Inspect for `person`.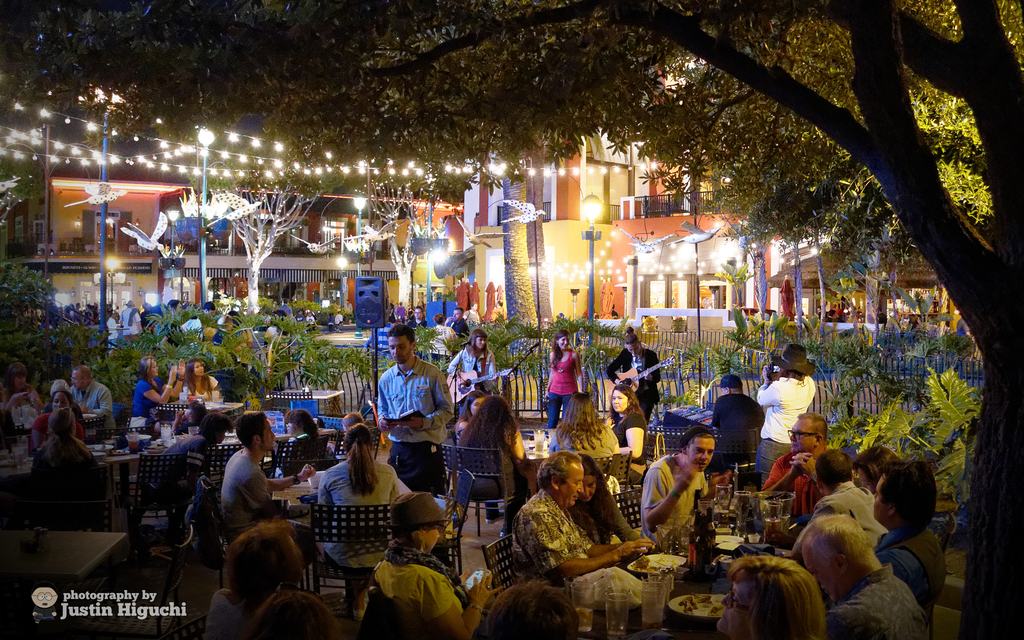
Inspection: select_region(314, 422, 399, 609).
